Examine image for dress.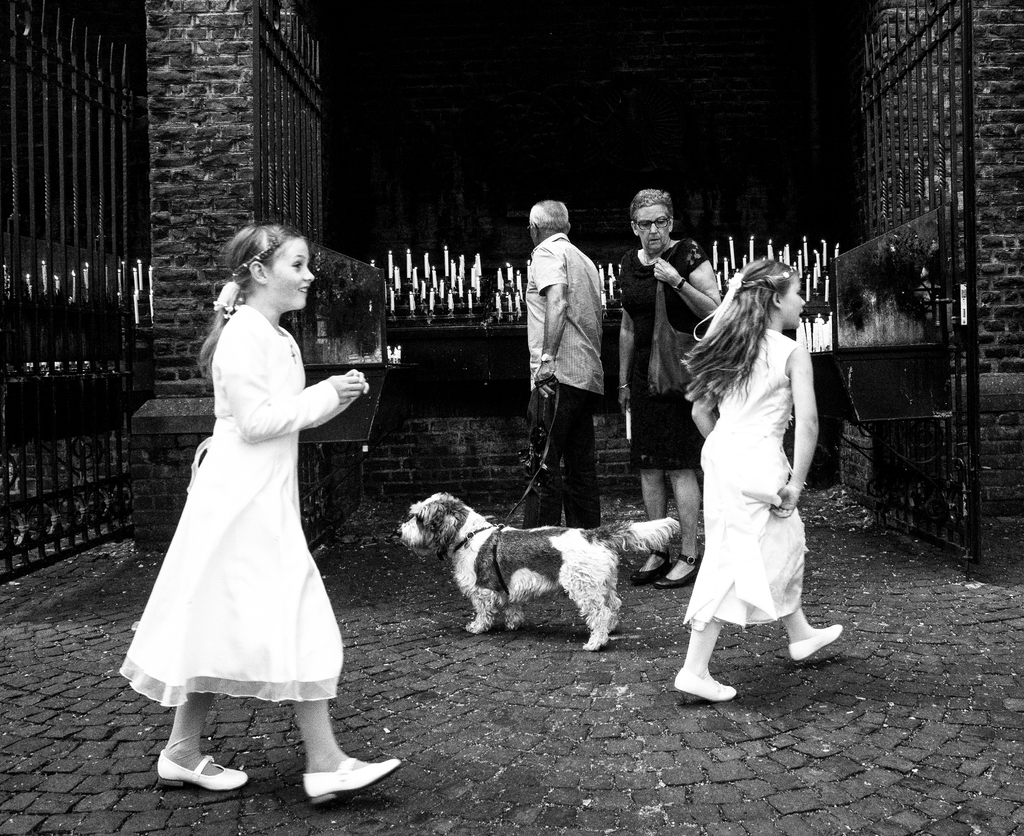
Examination result: bbox=[120, 304, 342, 706].
